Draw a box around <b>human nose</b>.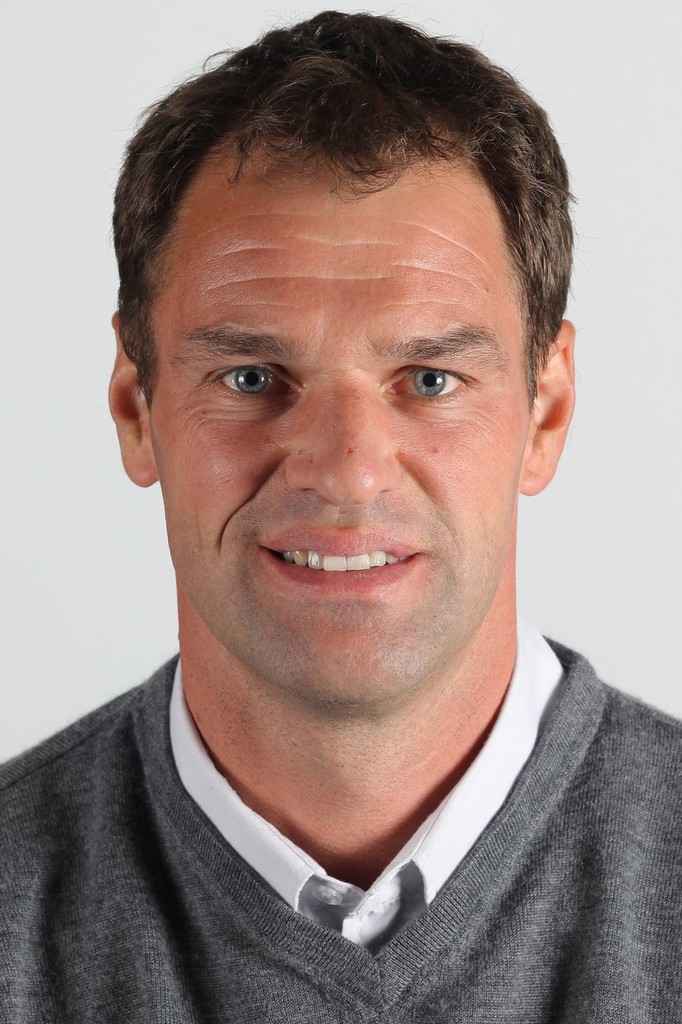
x1=284, y1=370, x2=407, y2=504.
